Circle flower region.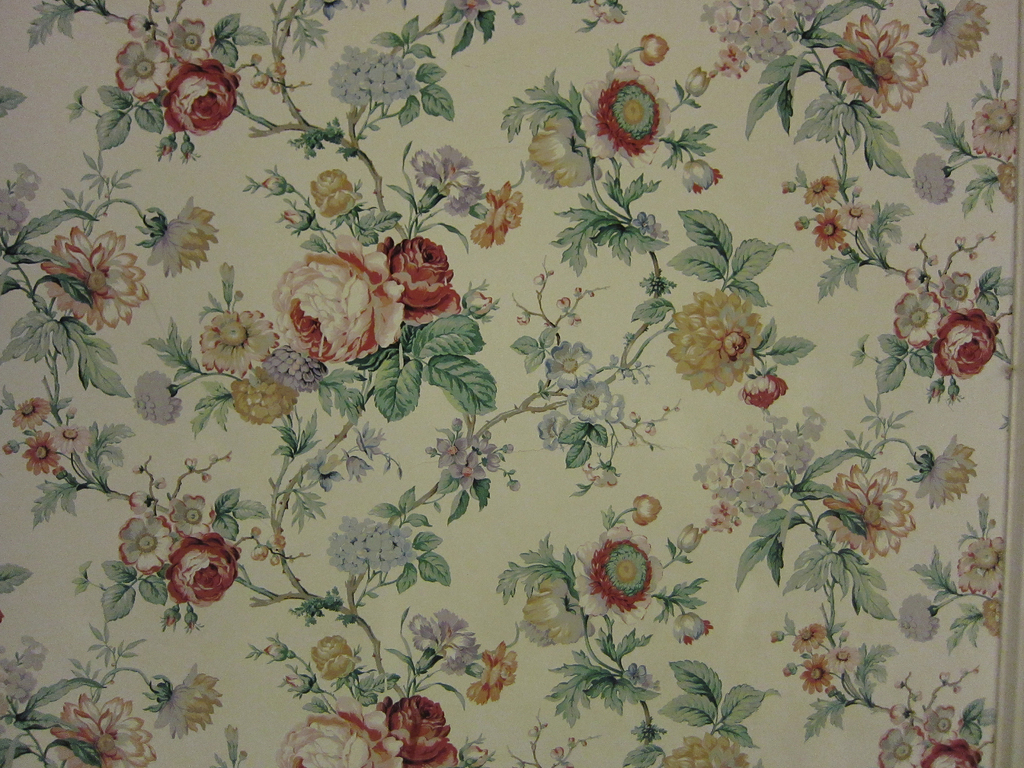
Region: [left=907, top=268, right=929, bottom=291].
